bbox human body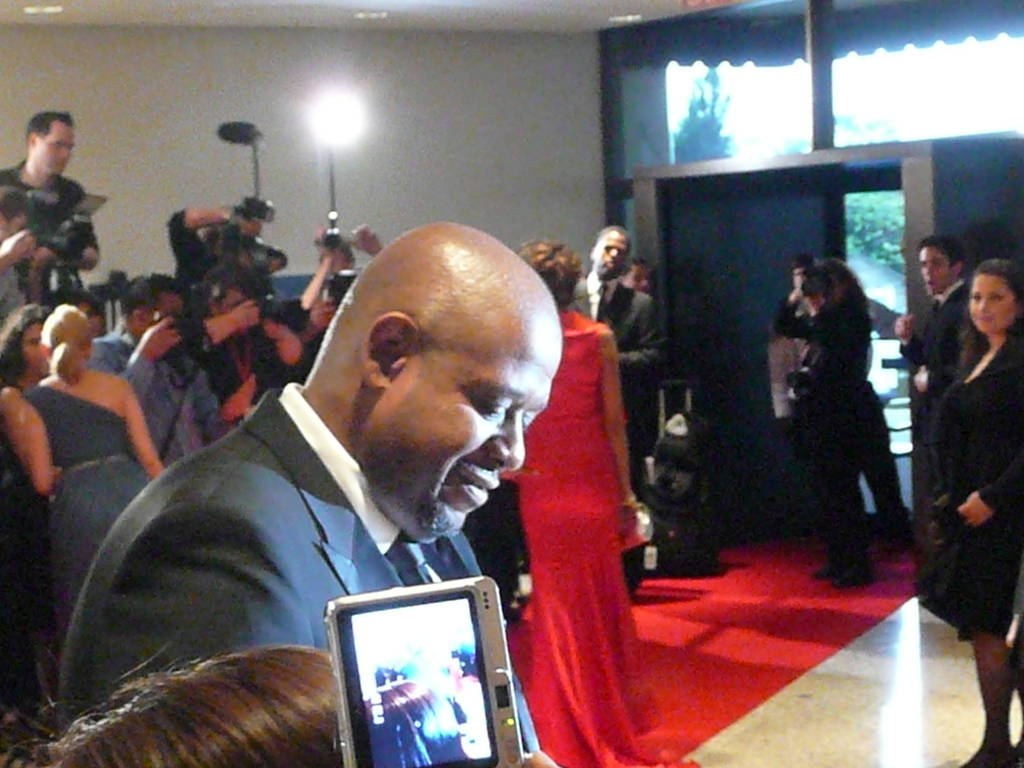
box(0, 292, 52, 666)
